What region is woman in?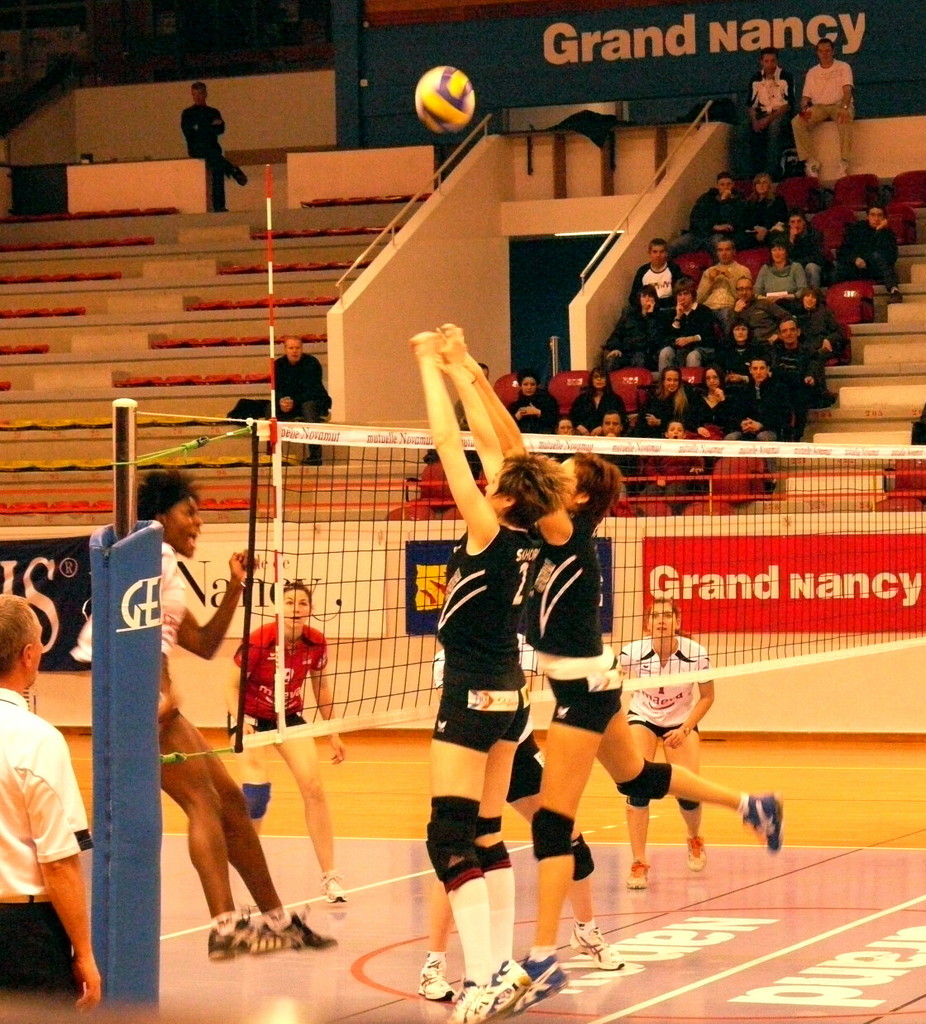
bbox(691, 360, 741, 440).
